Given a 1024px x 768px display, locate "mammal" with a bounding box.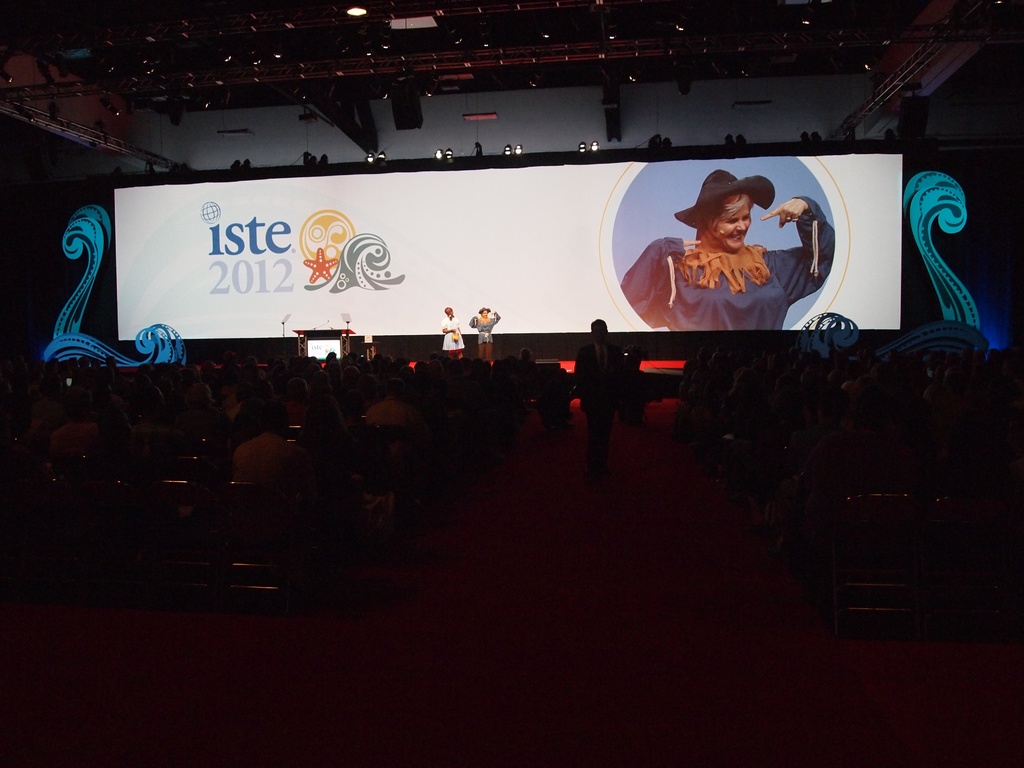
Located: crop(634, 172, 830, 321).
